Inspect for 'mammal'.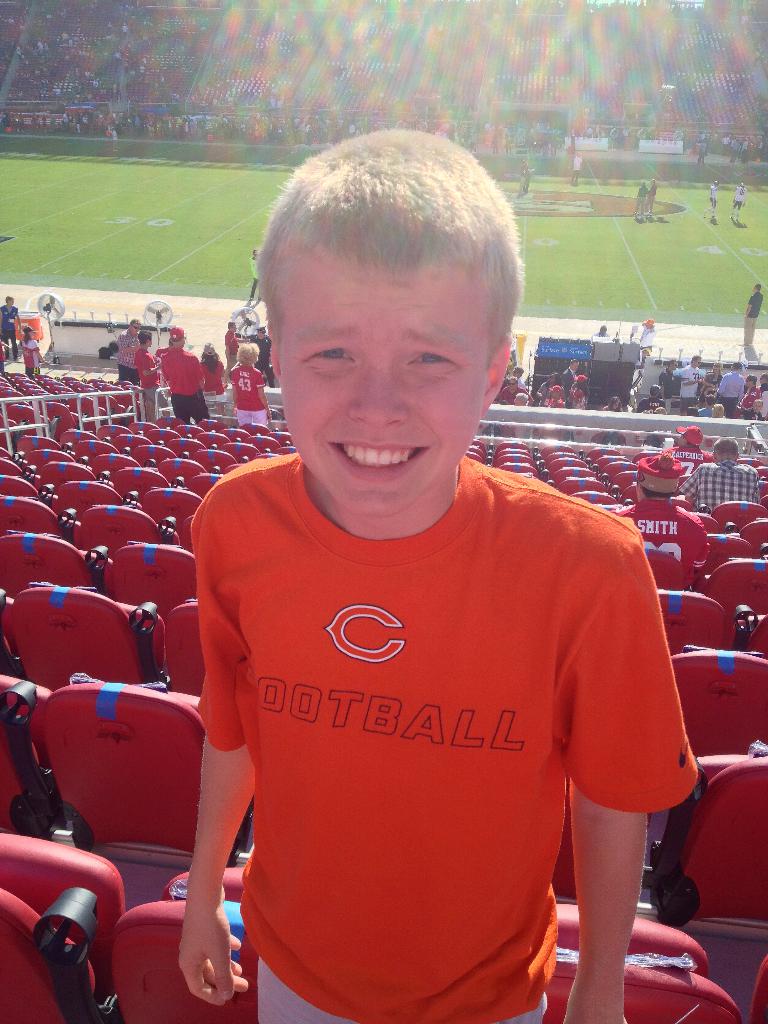
Inspection: box=[173, 127, 700, 1023].
